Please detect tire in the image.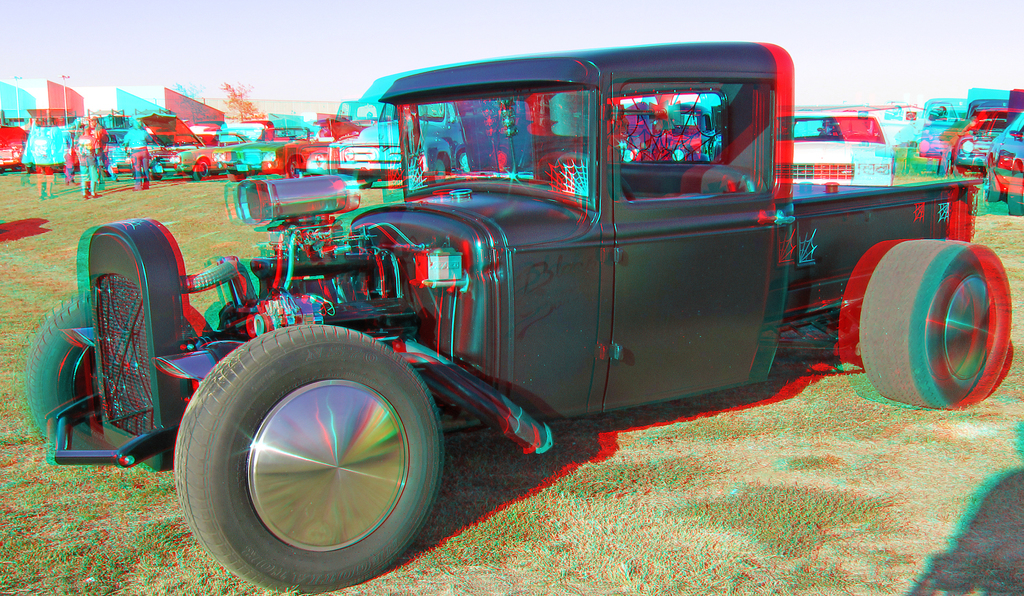
bbox=[983, 167, 1000, 203].
